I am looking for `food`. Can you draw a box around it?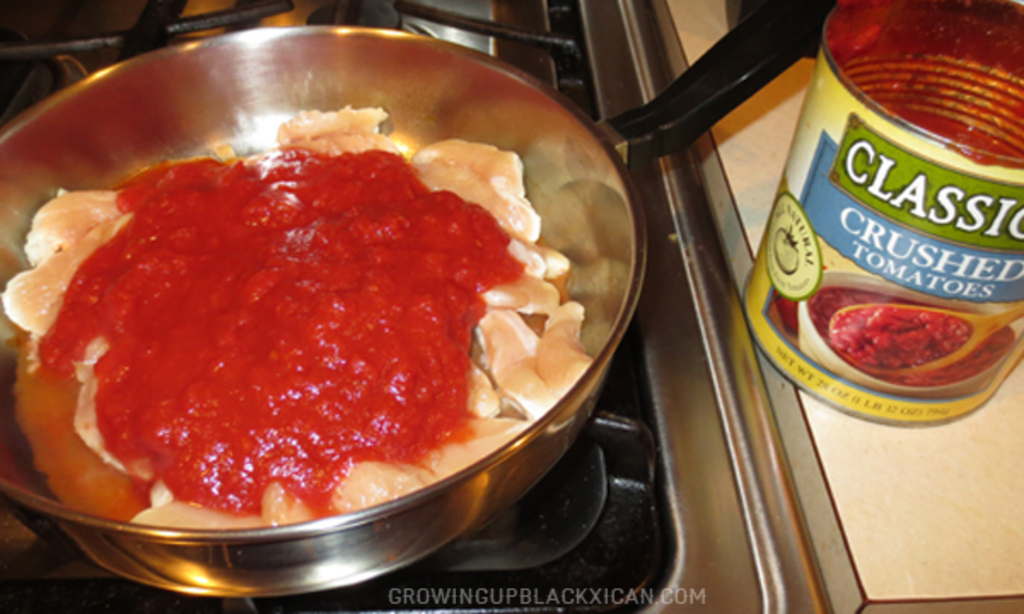
Sure, the bounding box is 773:223:806:275.
